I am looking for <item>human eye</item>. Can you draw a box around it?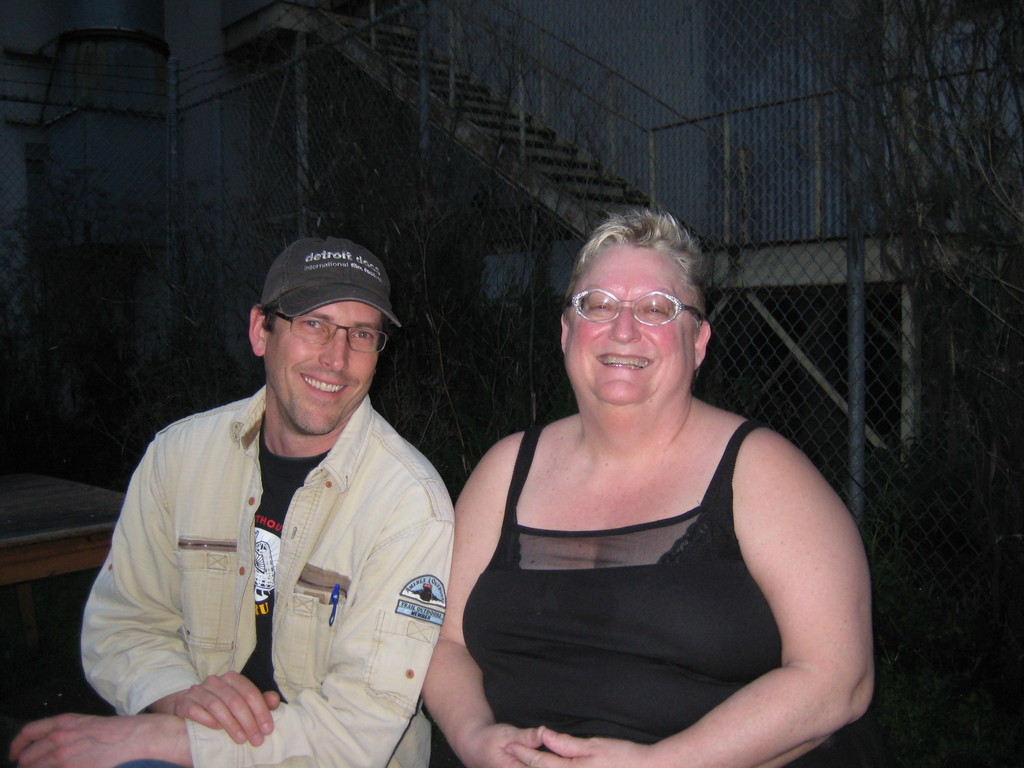
Sure, the bounding box is (left=589, top=301, right=612, bottom=314).
